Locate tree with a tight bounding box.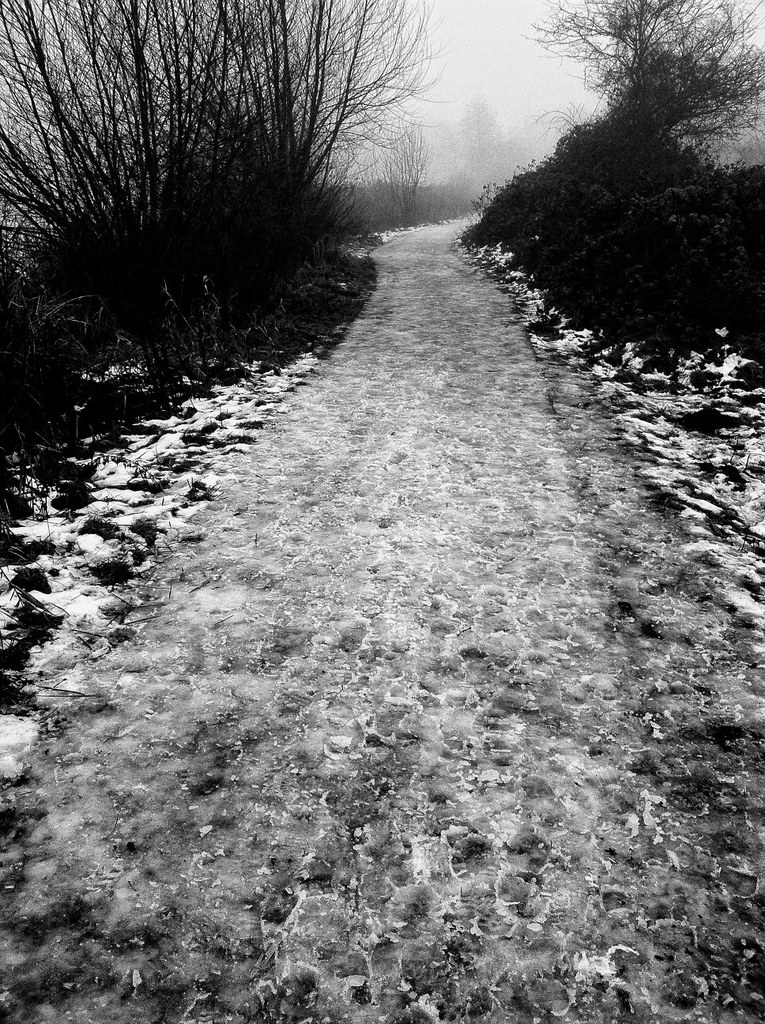
(366,111,443,201).
